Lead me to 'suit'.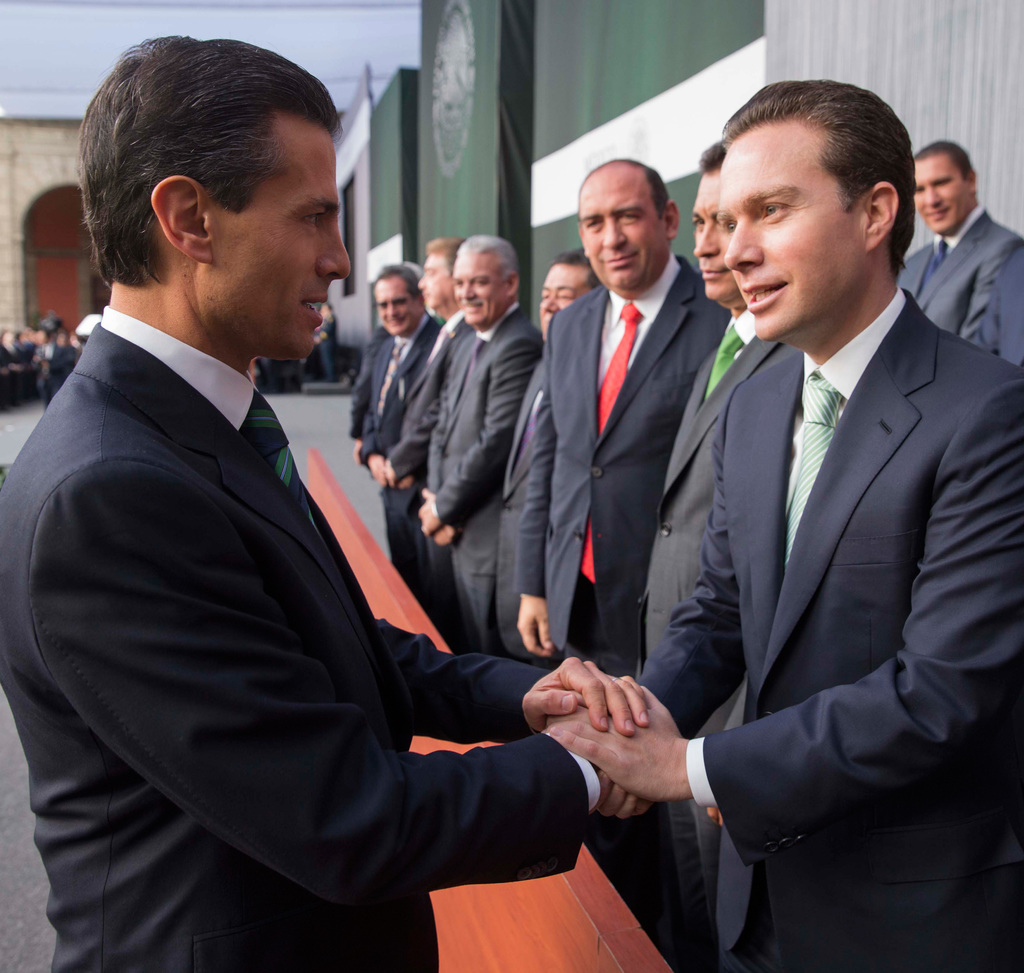
Lead to [0, 323, 591, 970].
